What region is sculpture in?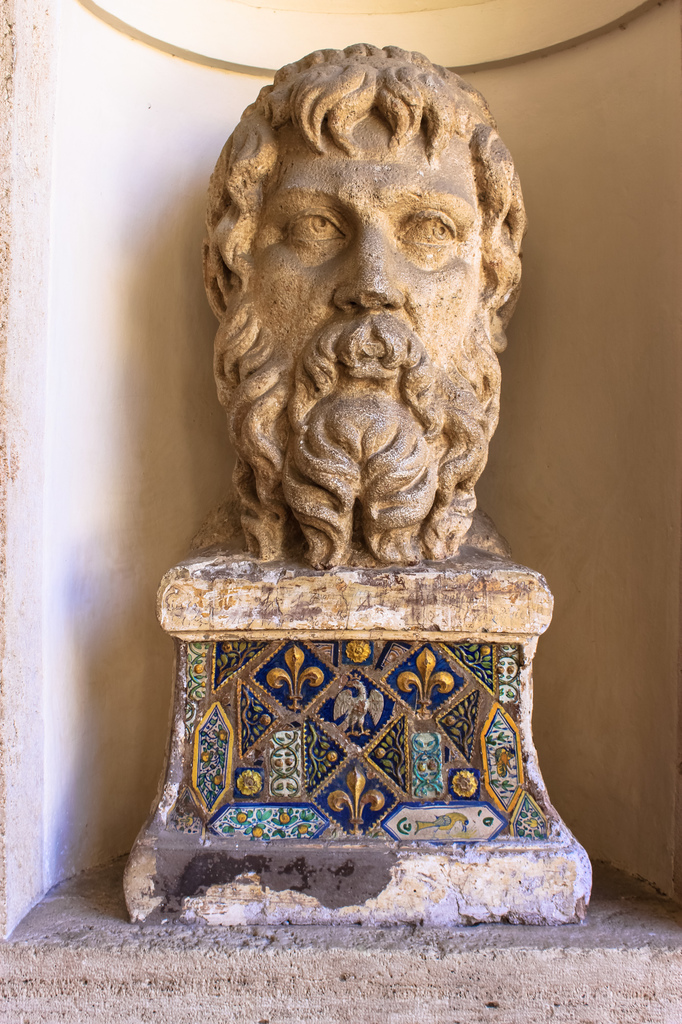
bbox=(184, 44, 537, 611).
